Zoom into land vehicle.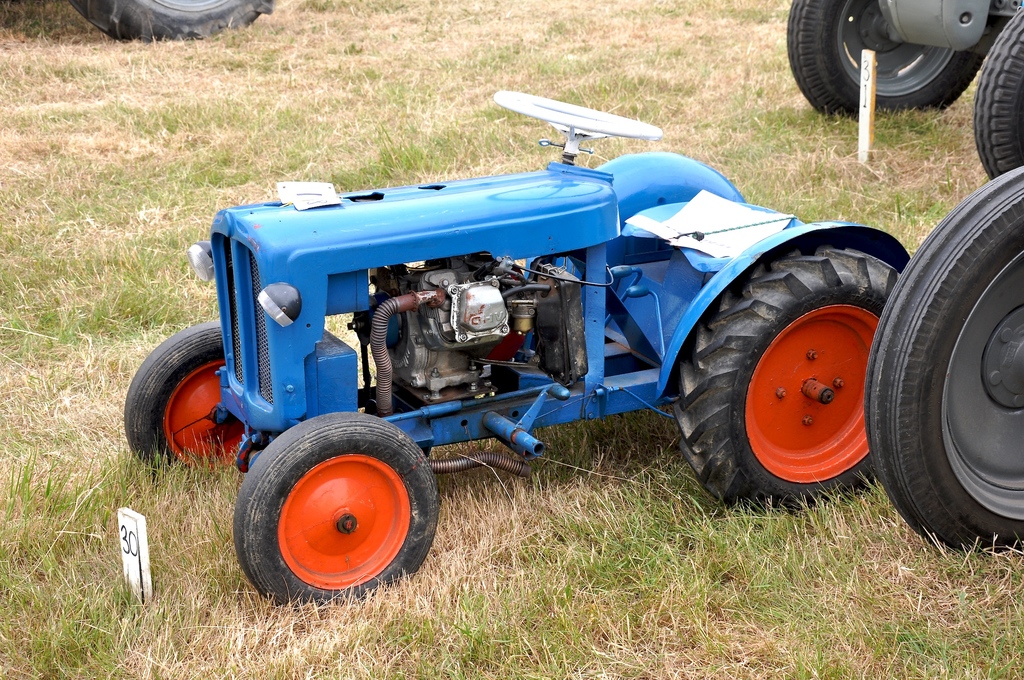
Zoom target: 73/0/275/42.
